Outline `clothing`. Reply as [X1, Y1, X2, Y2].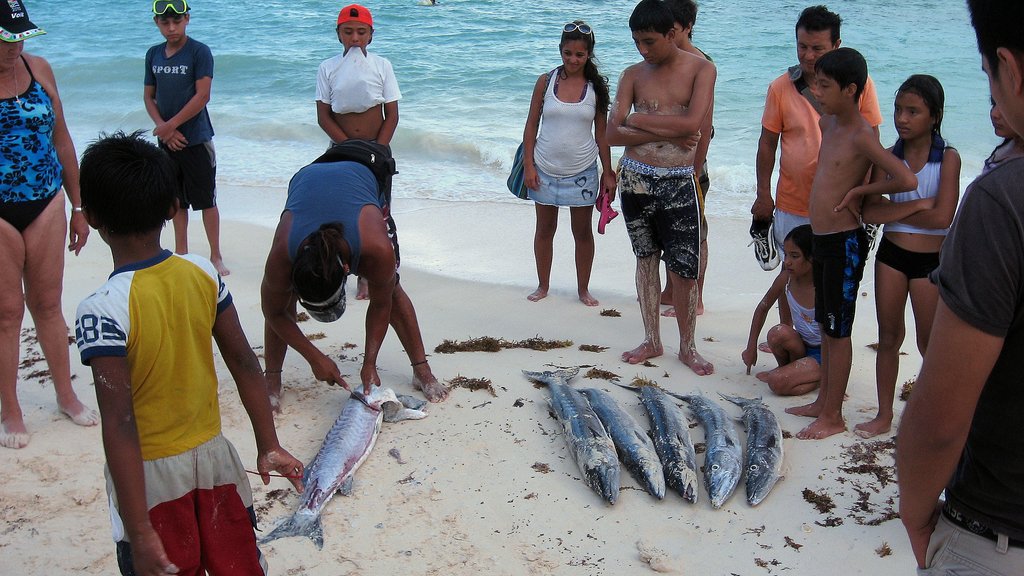
[67, 250, 286, 575].
